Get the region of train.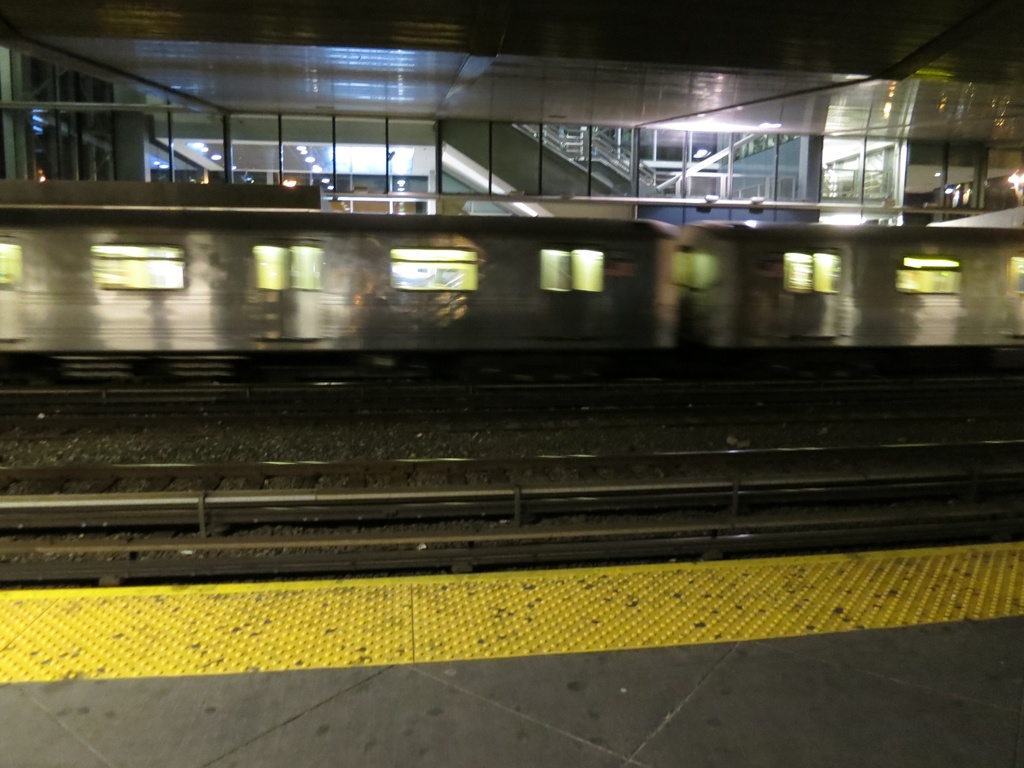
select_region(0, 205, 1023, 396).
